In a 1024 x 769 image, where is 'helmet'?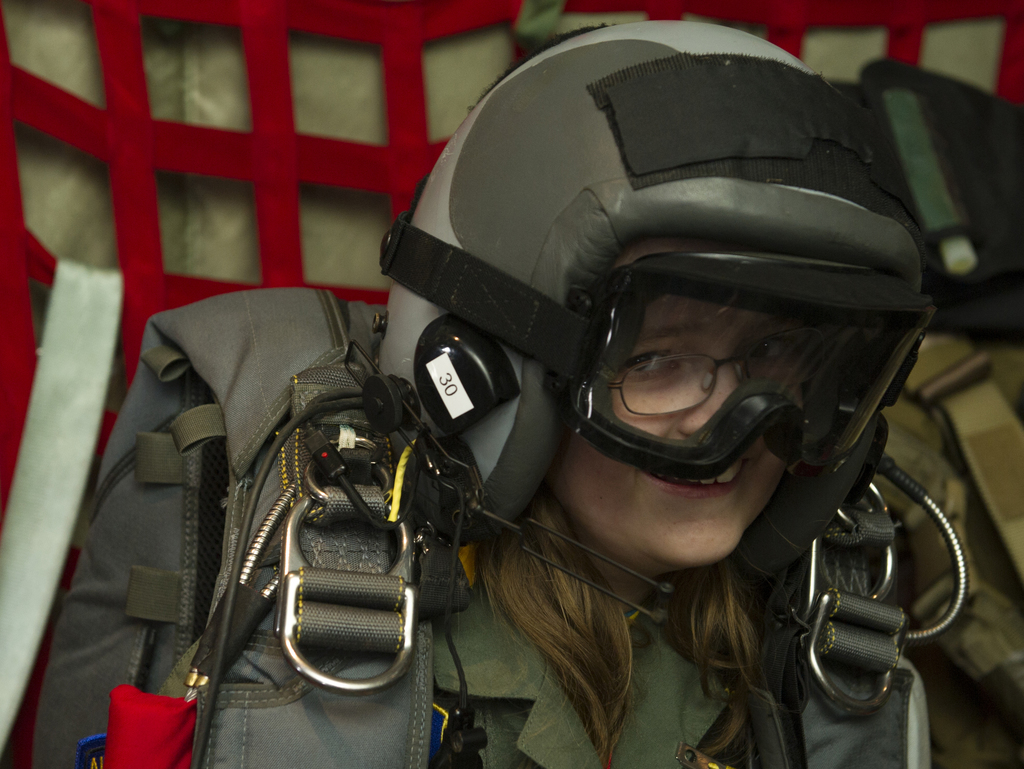
{"x1": 367, "y1": 11, "x2": 943, "y2": 652}.
